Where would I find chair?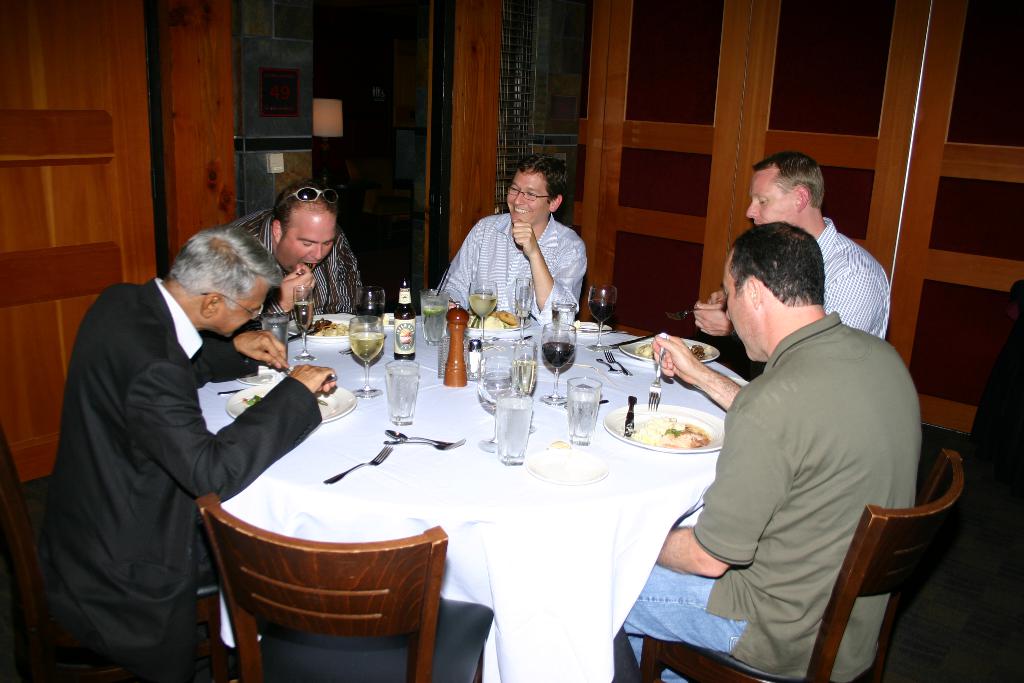
At region(816, 452, 974, 666).
